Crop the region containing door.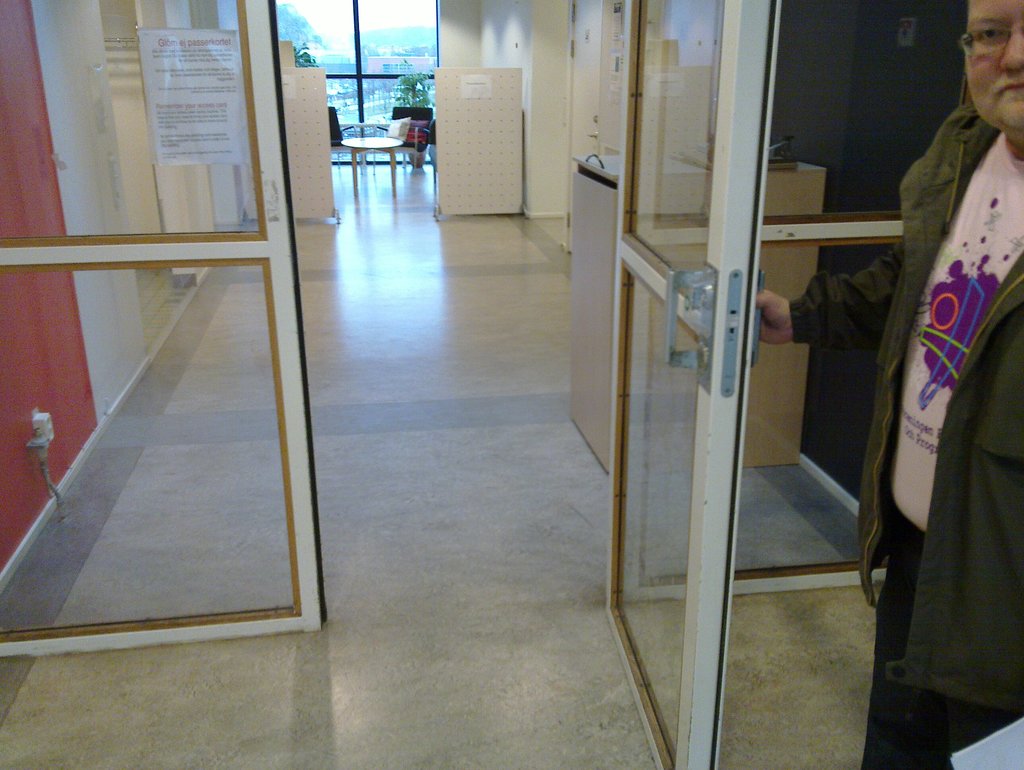
Crop region: {"left": 0, "top": 0, "right": 966, "bottom": 769}.
